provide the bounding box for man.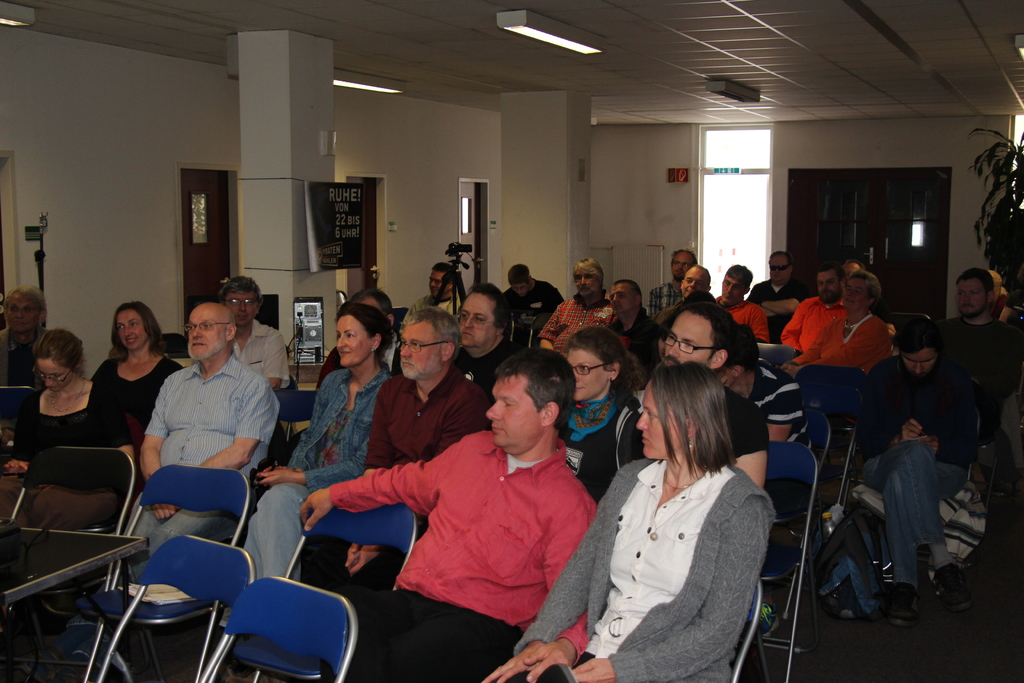
(945,266,1023,415).
